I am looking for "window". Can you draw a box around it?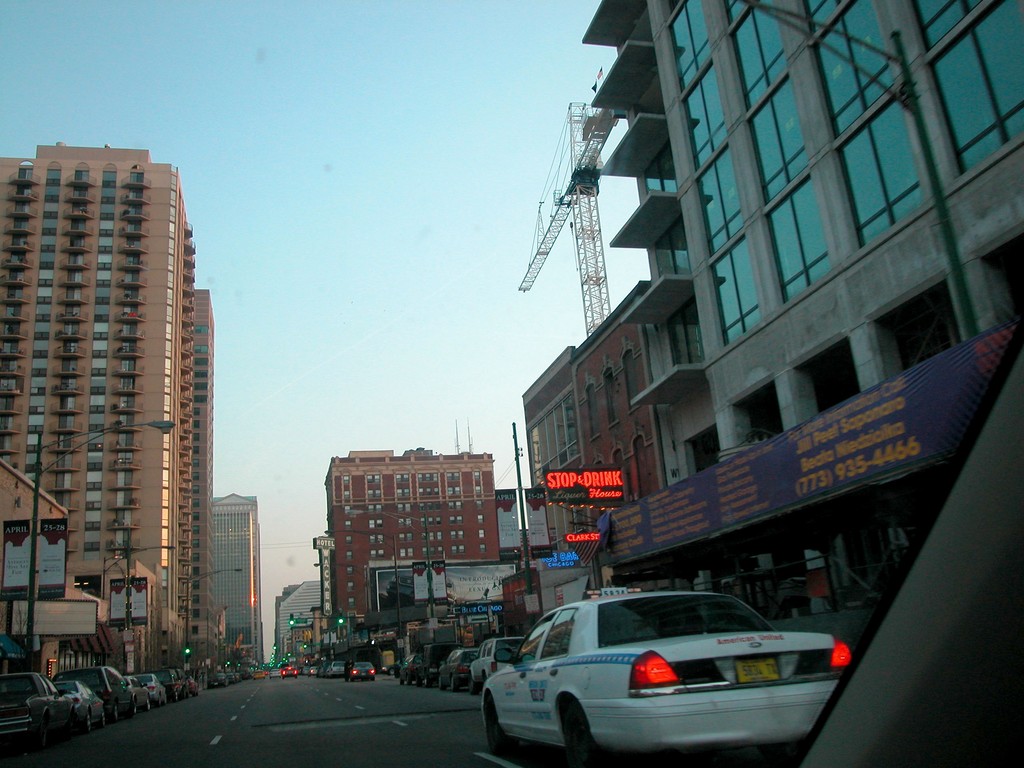
Sure, the bounding box is detection(747, 74, 809, 205).
